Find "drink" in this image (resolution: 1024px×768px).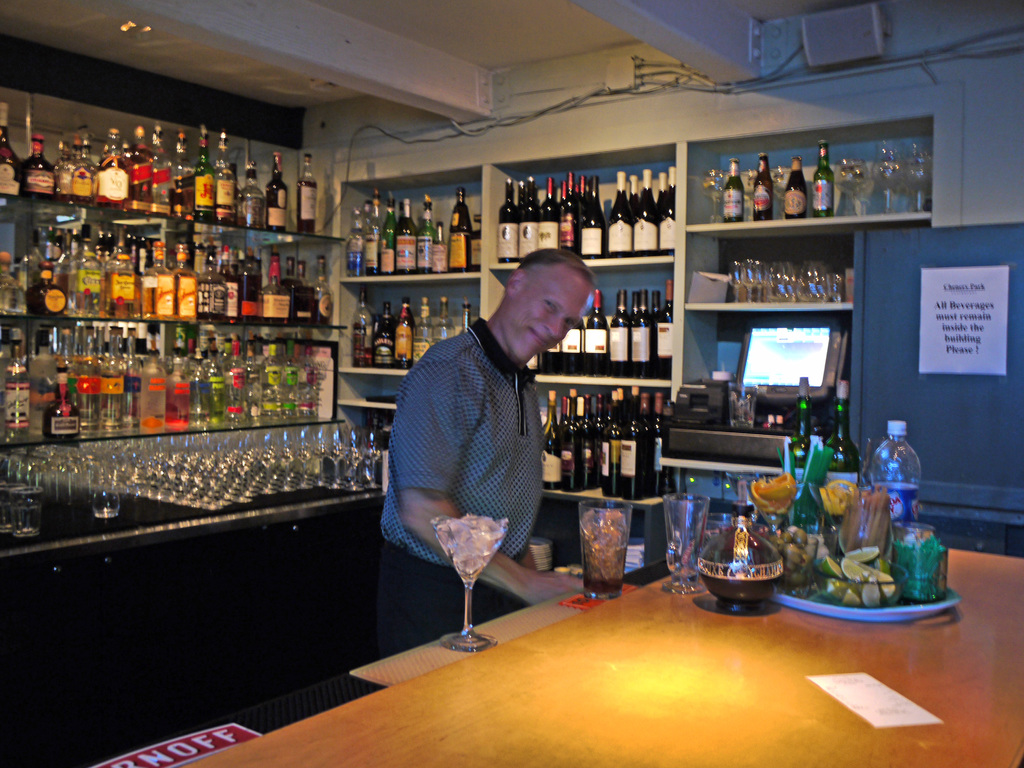
(left=230, top=339, right=246, bottom=420).
